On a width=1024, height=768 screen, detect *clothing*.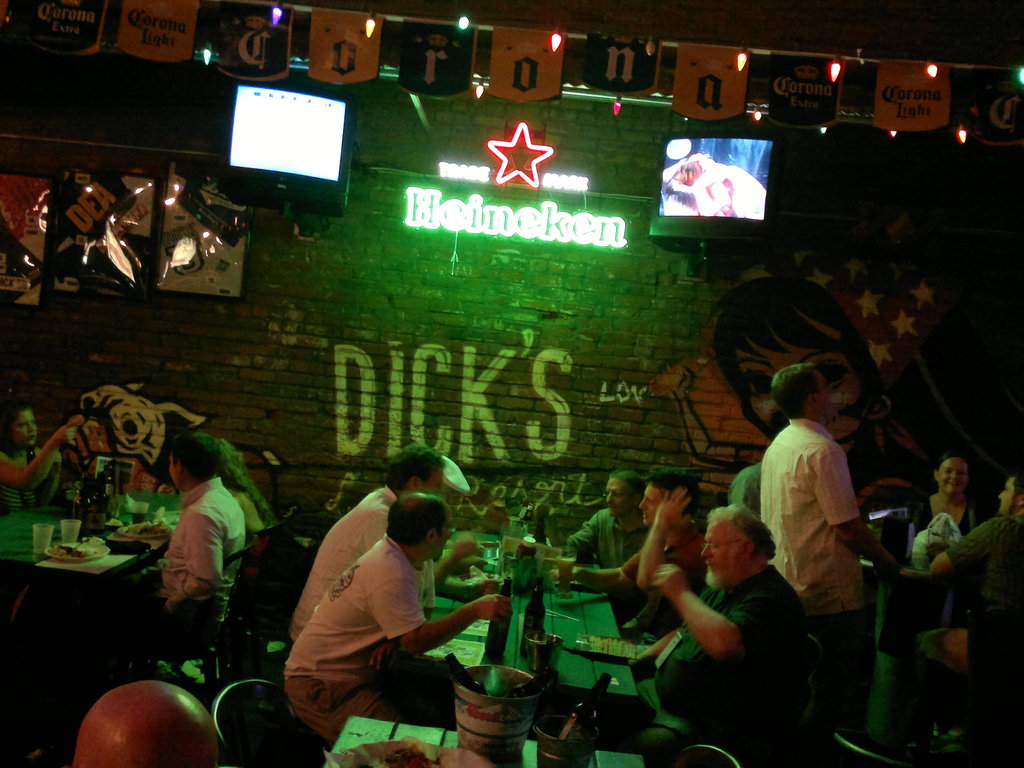
pyautogui.locateOnScreen(639, 561, 808, 743).
